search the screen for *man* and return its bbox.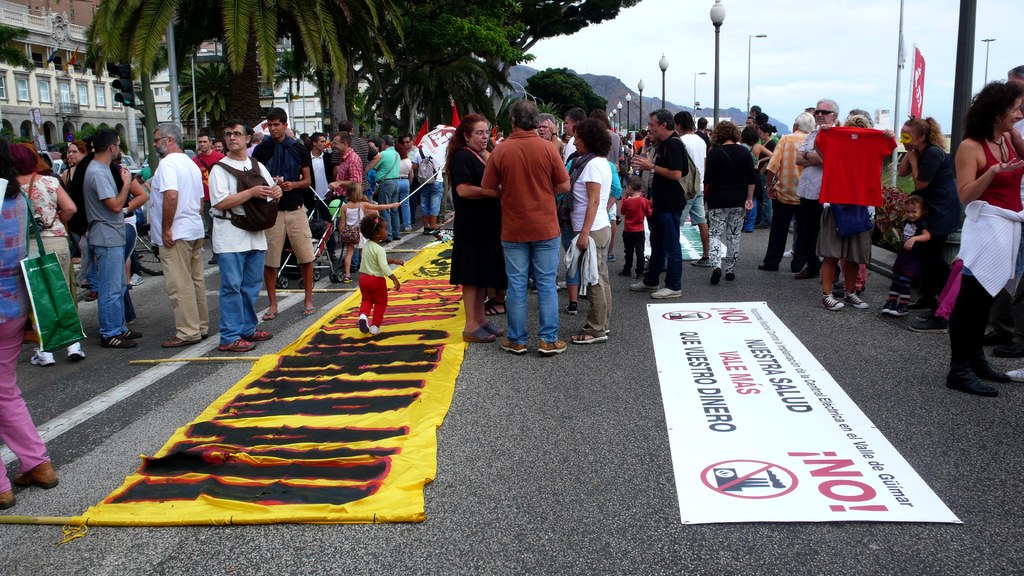
Found: Rect(83, 129, 141, 351).
